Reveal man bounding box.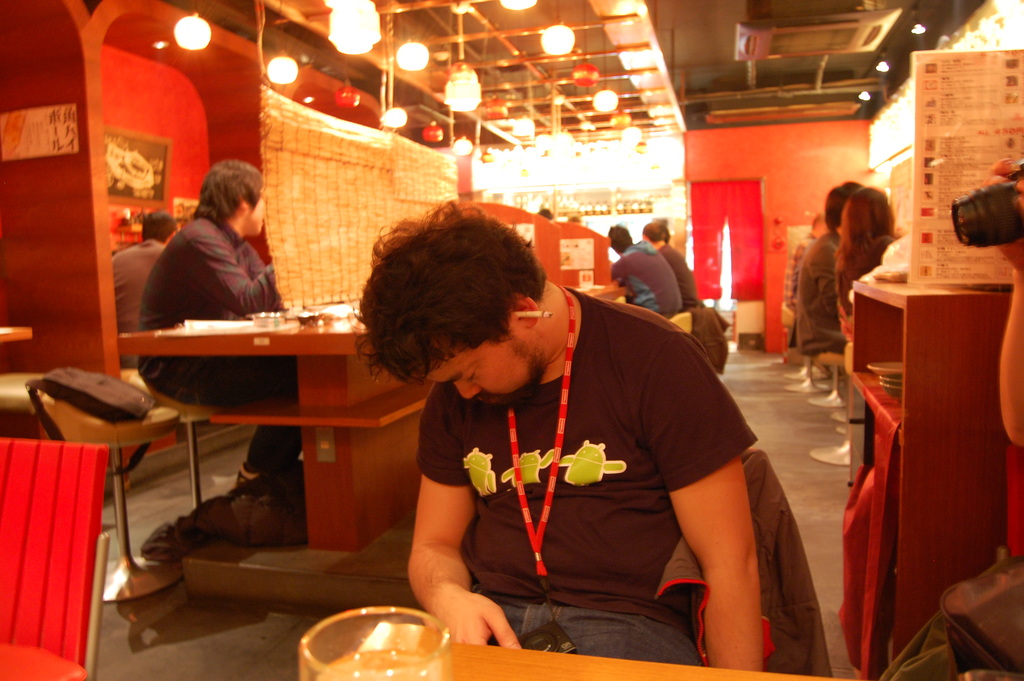
Revealed: x1=609, y1=224, x2=684, y2=318.
